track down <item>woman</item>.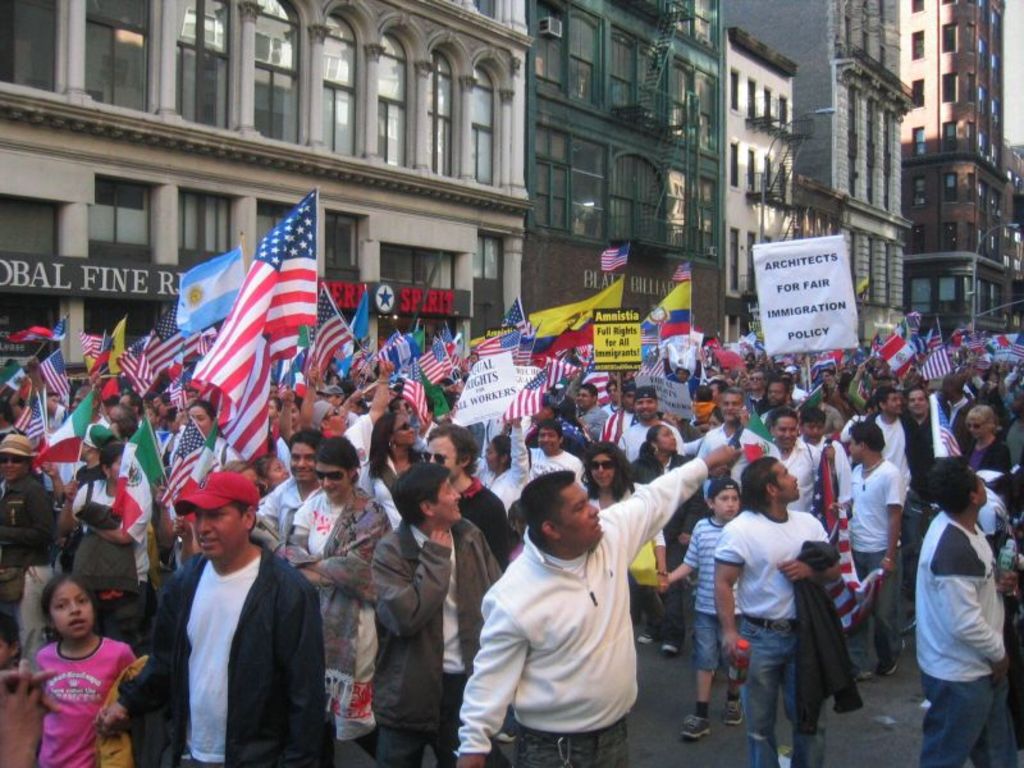
Tracked to <box>626,428,710,660</box>.
